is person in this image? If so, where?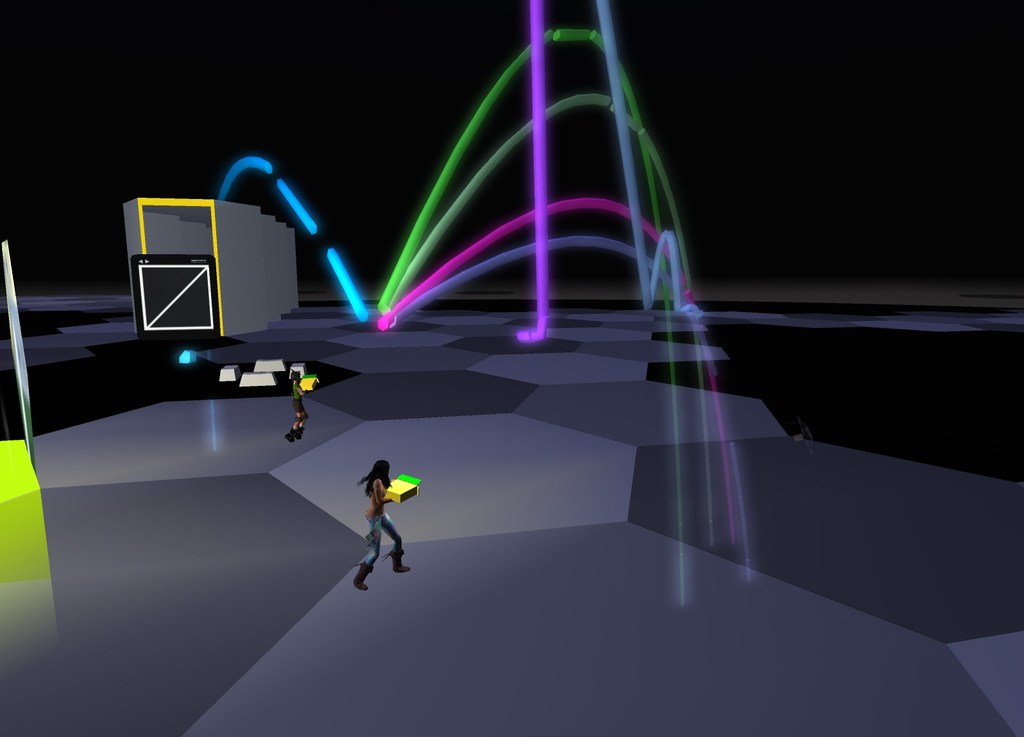
Yes, at l=284, t=368, r=310, b=442.
